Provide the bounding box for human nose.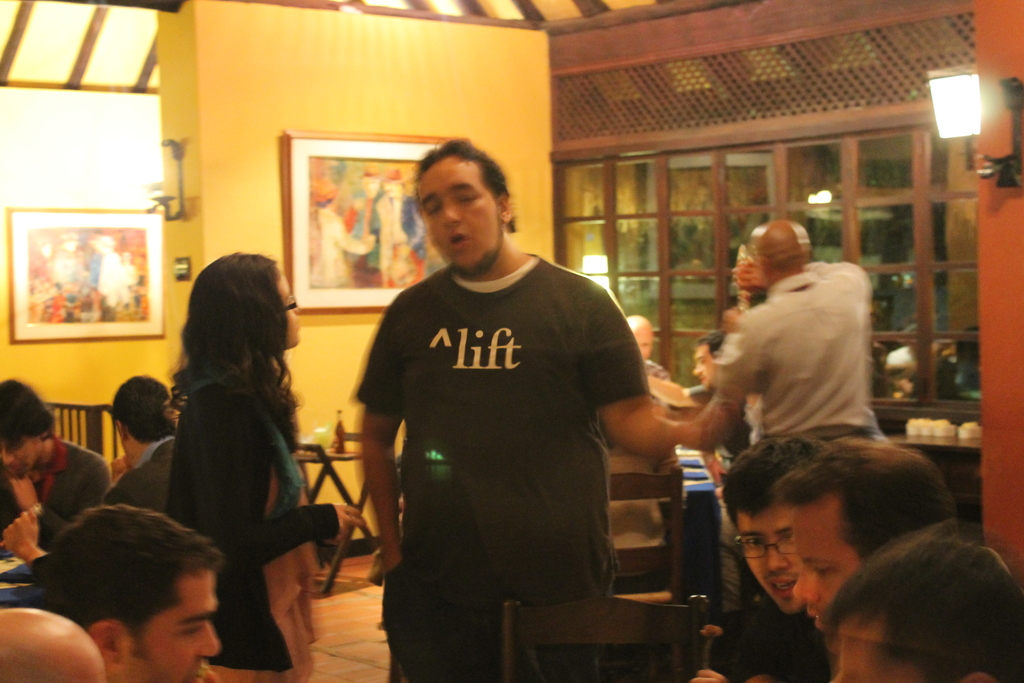
l=442, t=201, r=460, b=229.
